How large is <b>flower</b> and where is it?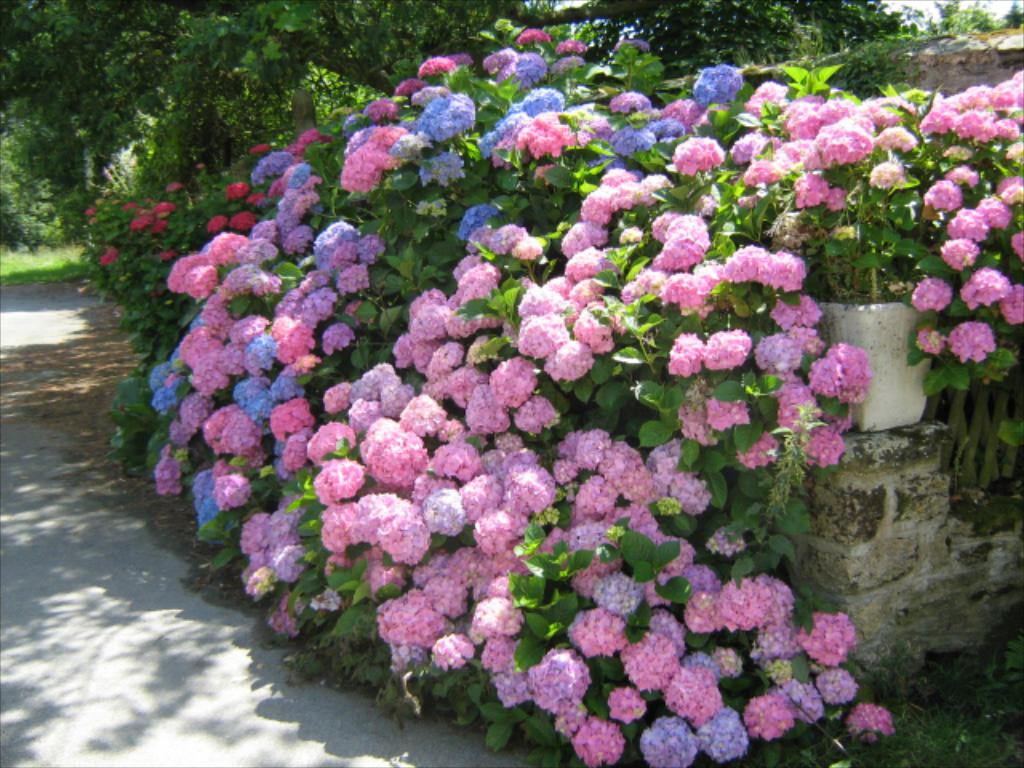
Bounding box: [99,243,120,272].
